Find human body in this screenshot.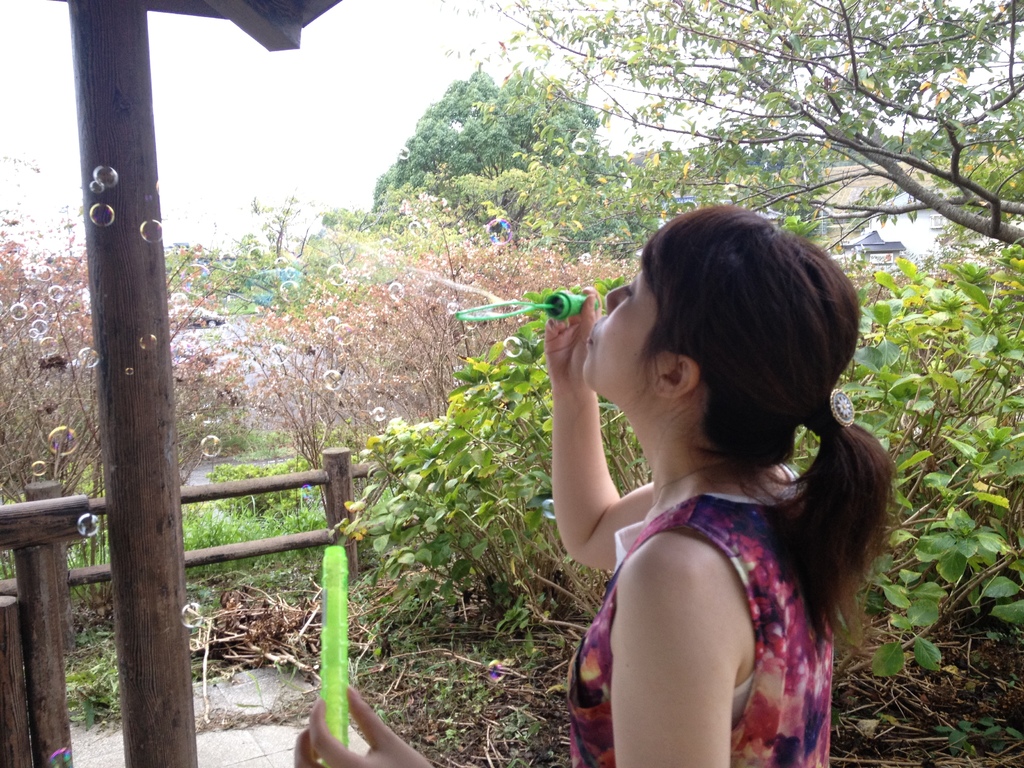
The bounding box for human body is bbox=[298, 207, 893, 767].
